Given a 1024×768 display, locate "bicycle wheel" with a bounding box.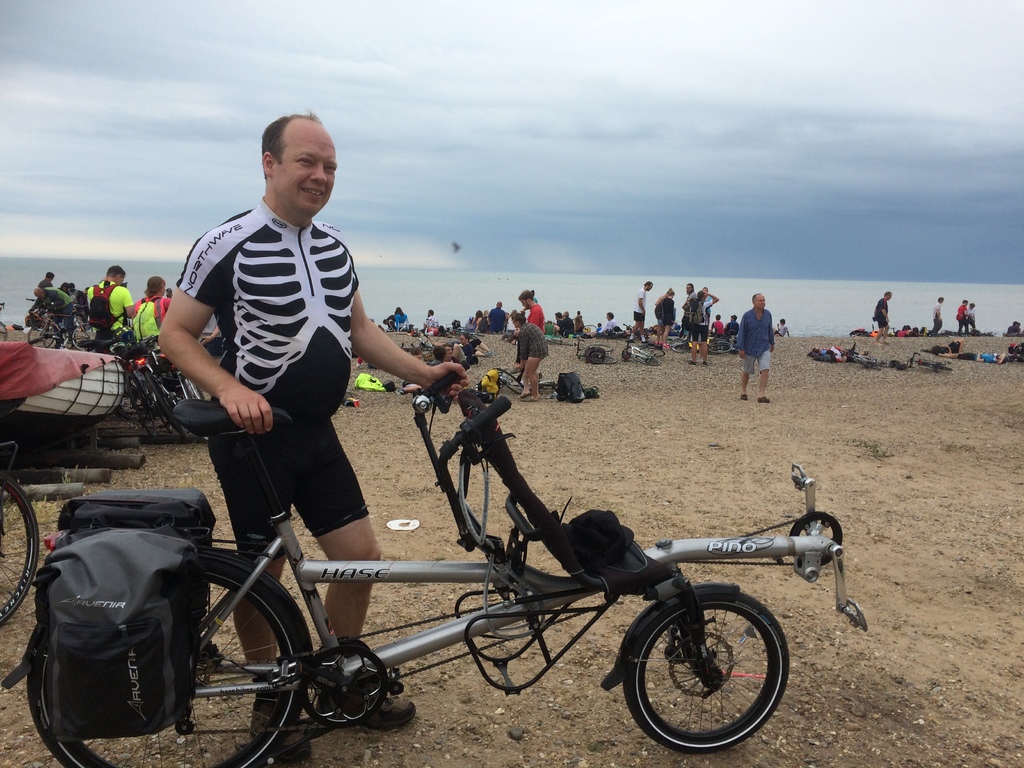
Located: box=[141, 371, 195, 440].
